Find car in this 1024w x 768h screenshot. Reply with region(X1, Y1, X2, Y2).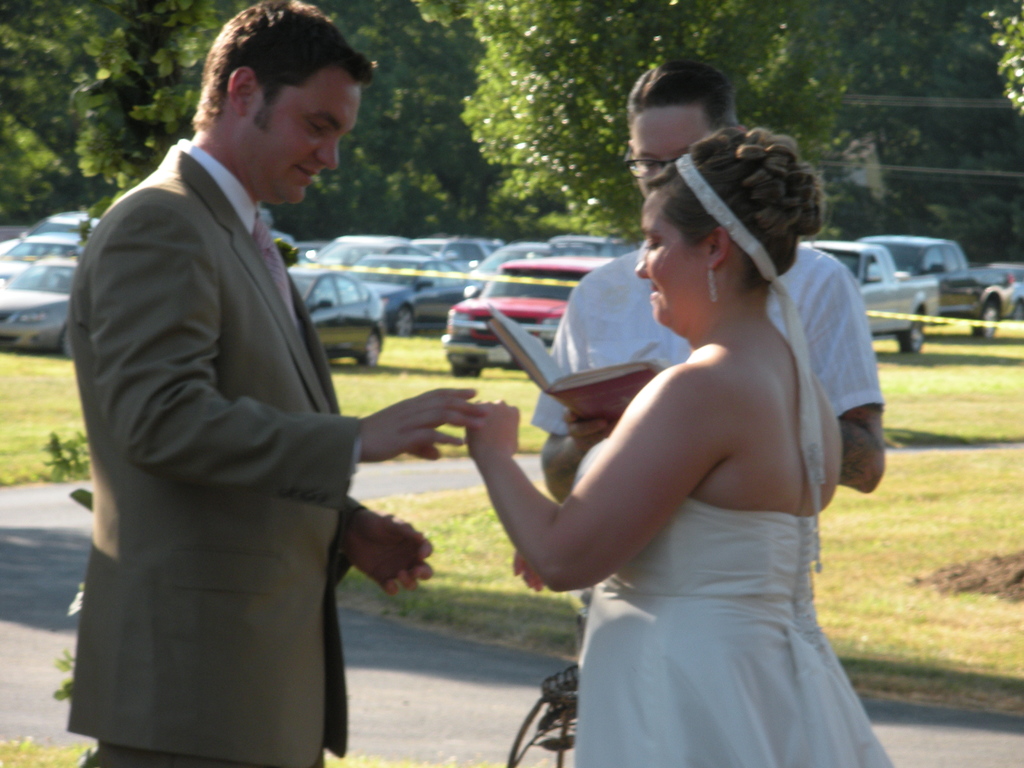
region(349, 256, 468, 339).
